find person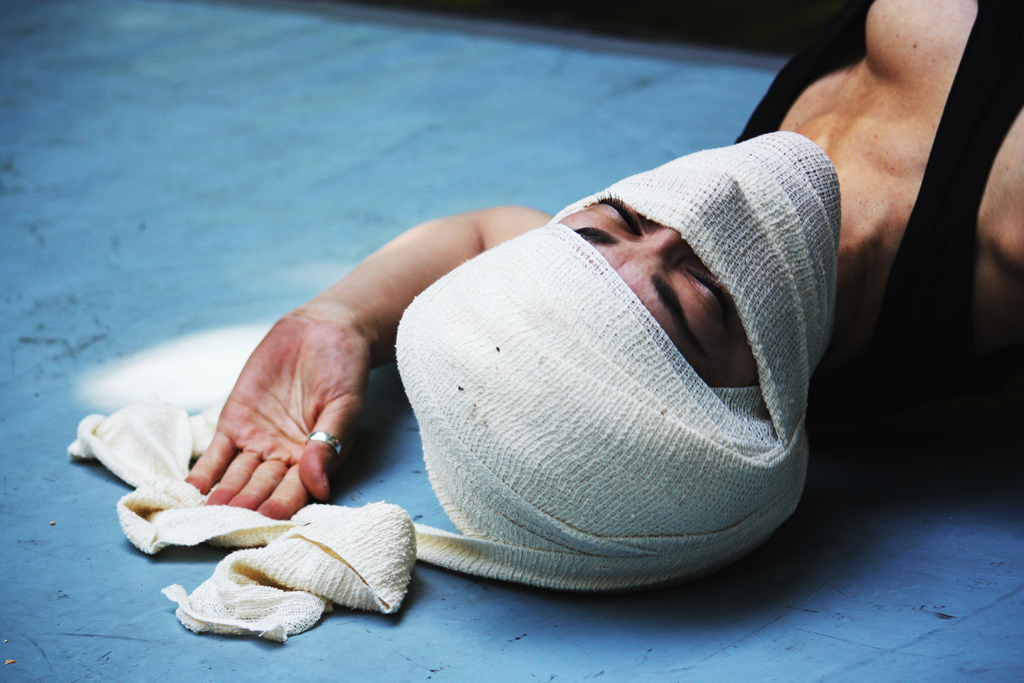
177/0/1023/518
